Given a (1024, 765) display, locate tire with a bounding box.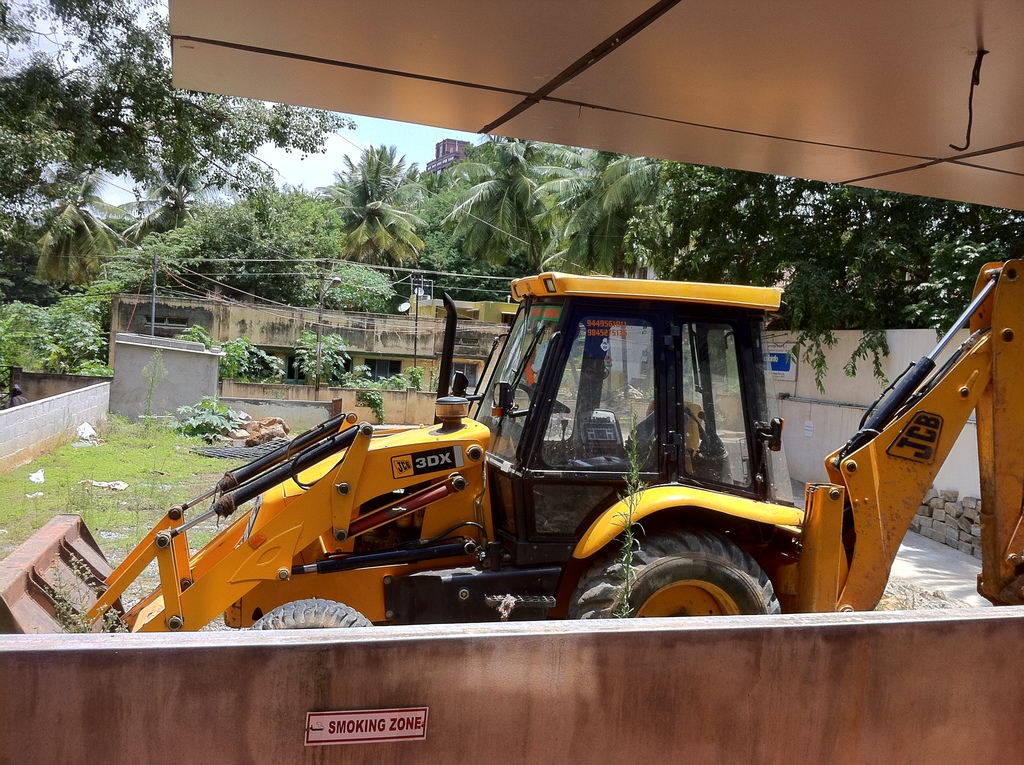
Located: (248, 600, 373, 630).
